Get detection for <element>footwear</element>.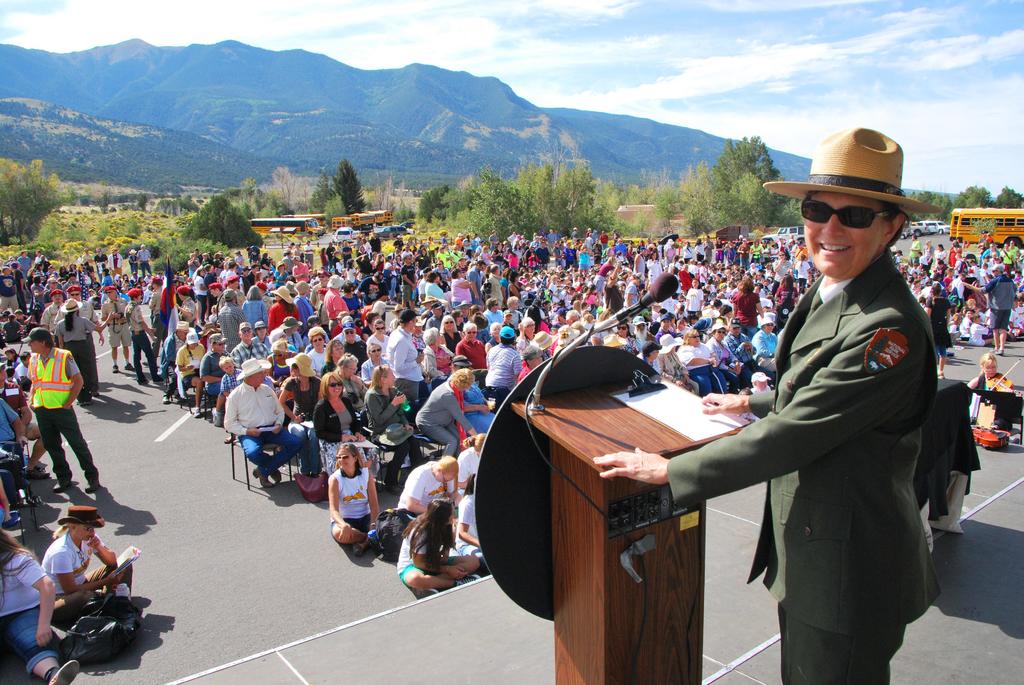
Detection: (251,470,272,487).
